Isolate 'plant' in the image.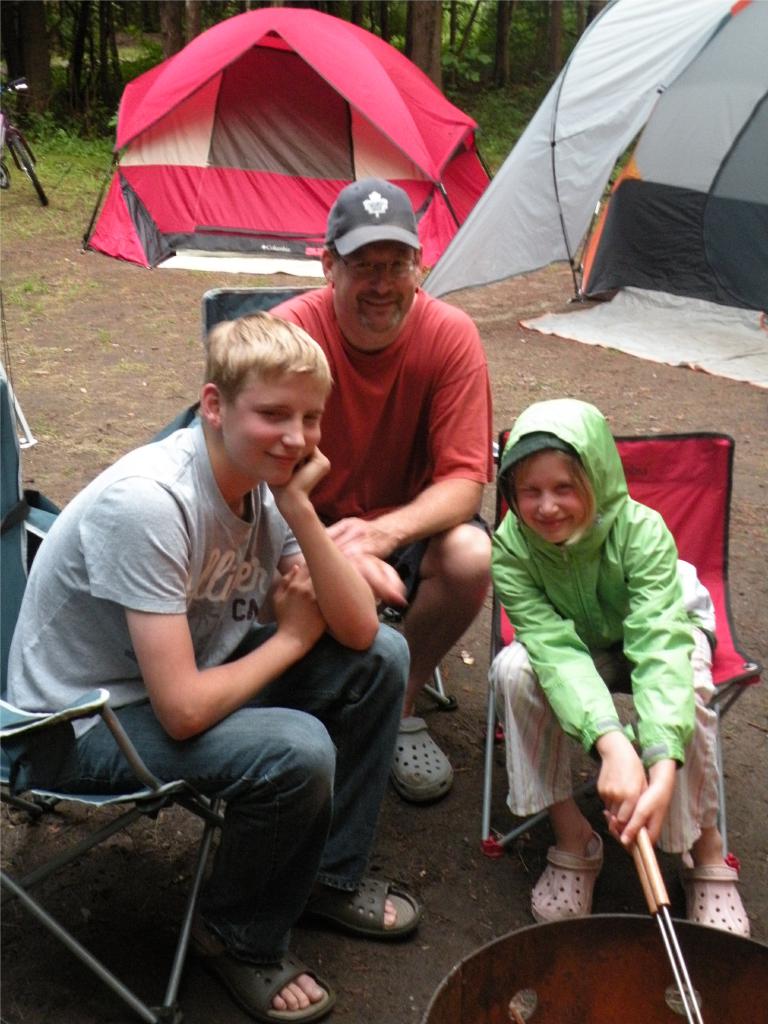
Isolated region: (30, 423, 44, 435).
